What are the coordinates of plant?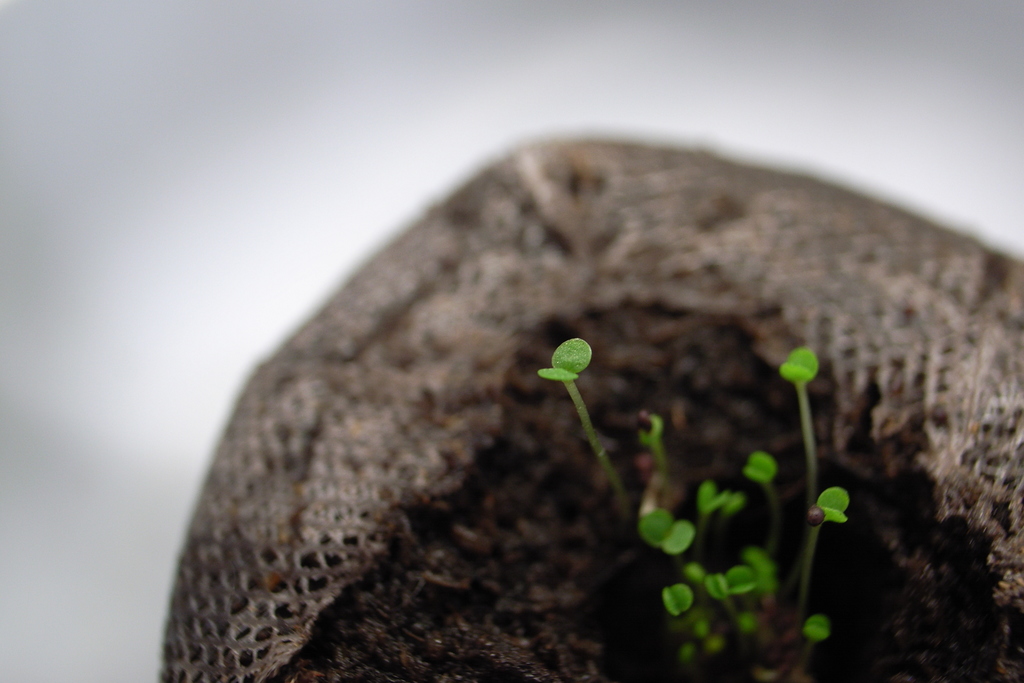
<region>637, 404, 674, 501</region>.
